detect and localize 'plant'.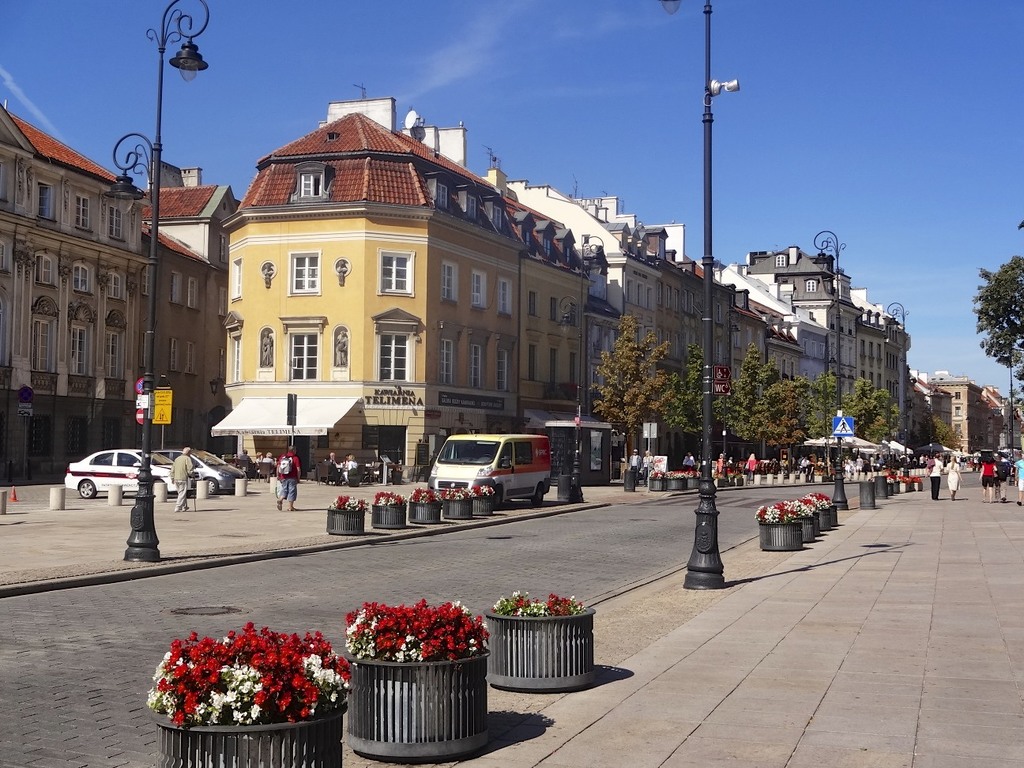
Localized at x1=890, y1=476, x2=898, y2=484.
